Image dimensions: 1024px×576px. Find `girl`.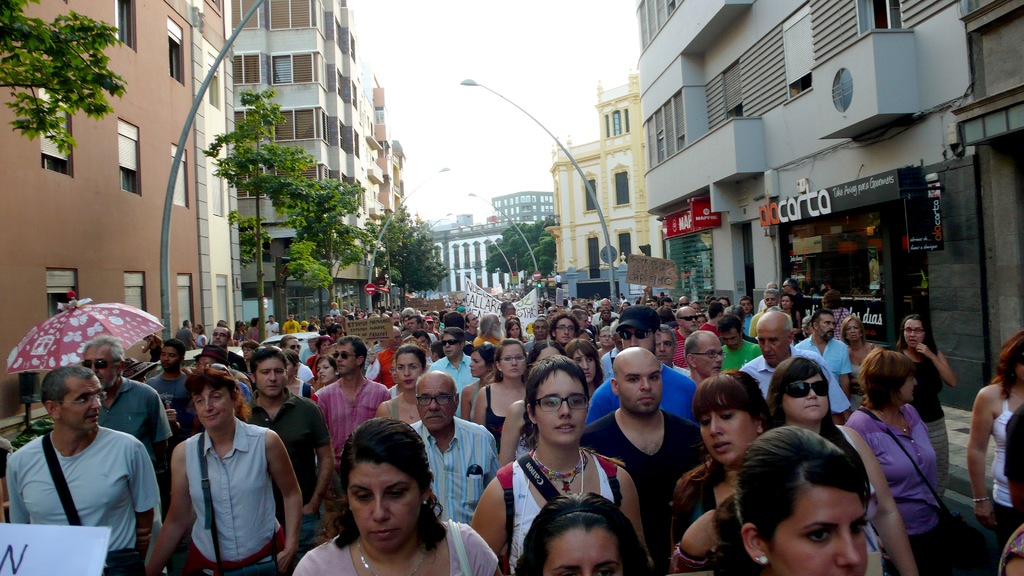
l=311, t=353, r=335, b=397.
